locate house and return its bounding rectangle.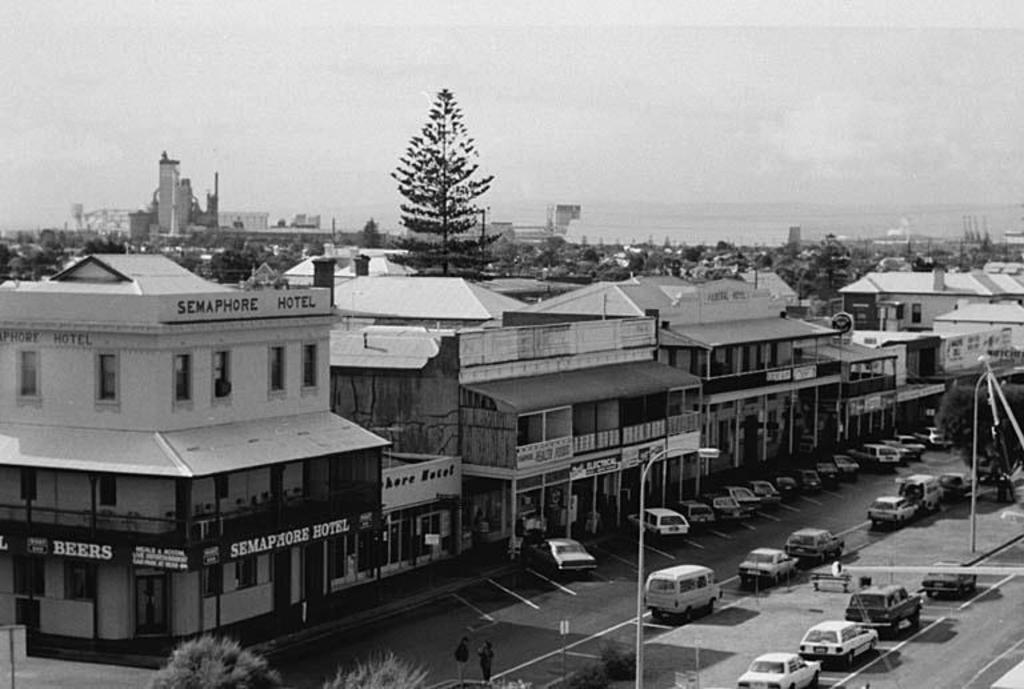
<box>144,153,192,243</box>.
